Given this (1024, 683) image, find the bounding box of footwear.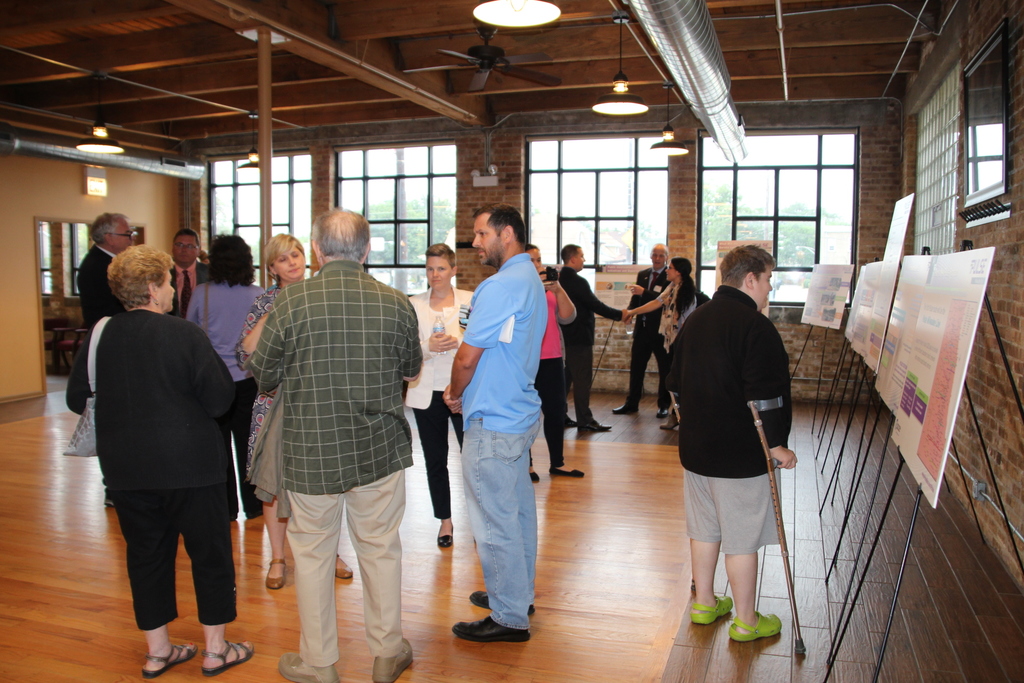
select_region(198, 636, 259, 675).
